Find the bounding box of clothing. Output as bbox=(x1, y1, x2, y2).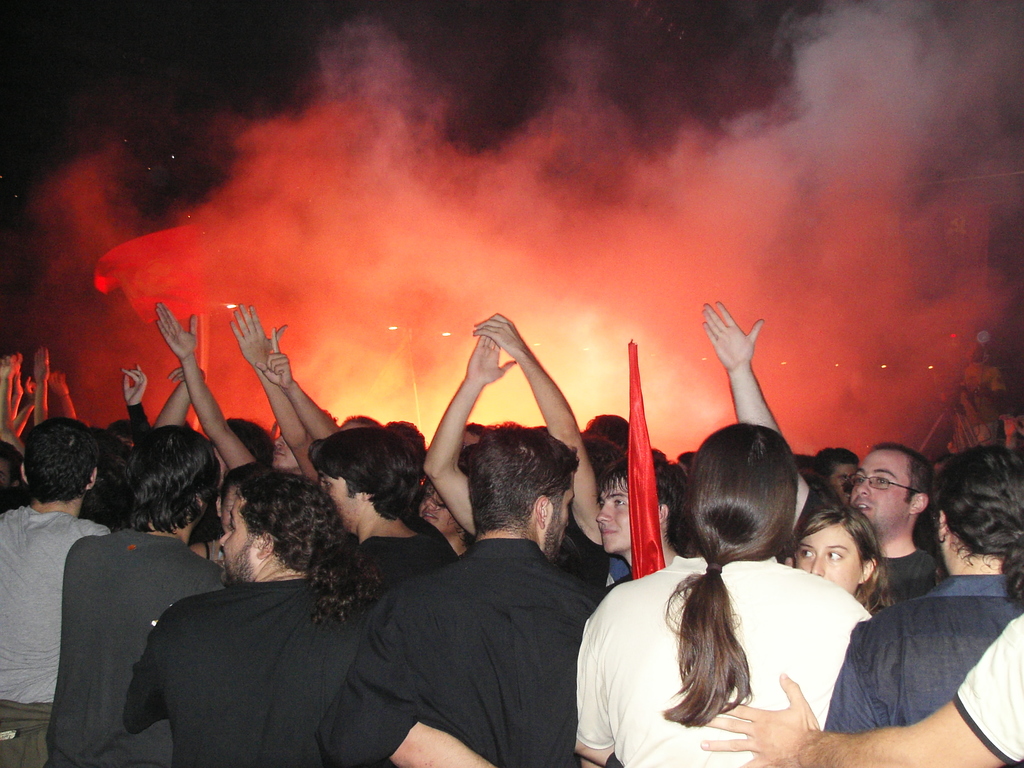
bbox=(355, 509, 456, 590).
